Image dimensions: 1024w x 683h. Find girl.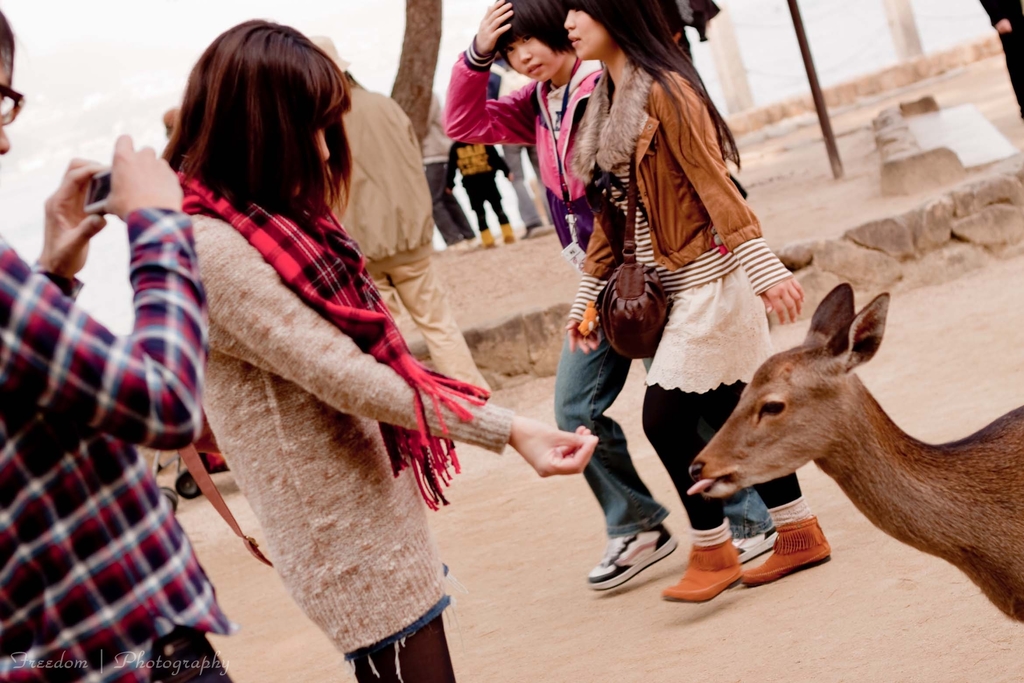
bbox=[444, 0, 778, 589].
